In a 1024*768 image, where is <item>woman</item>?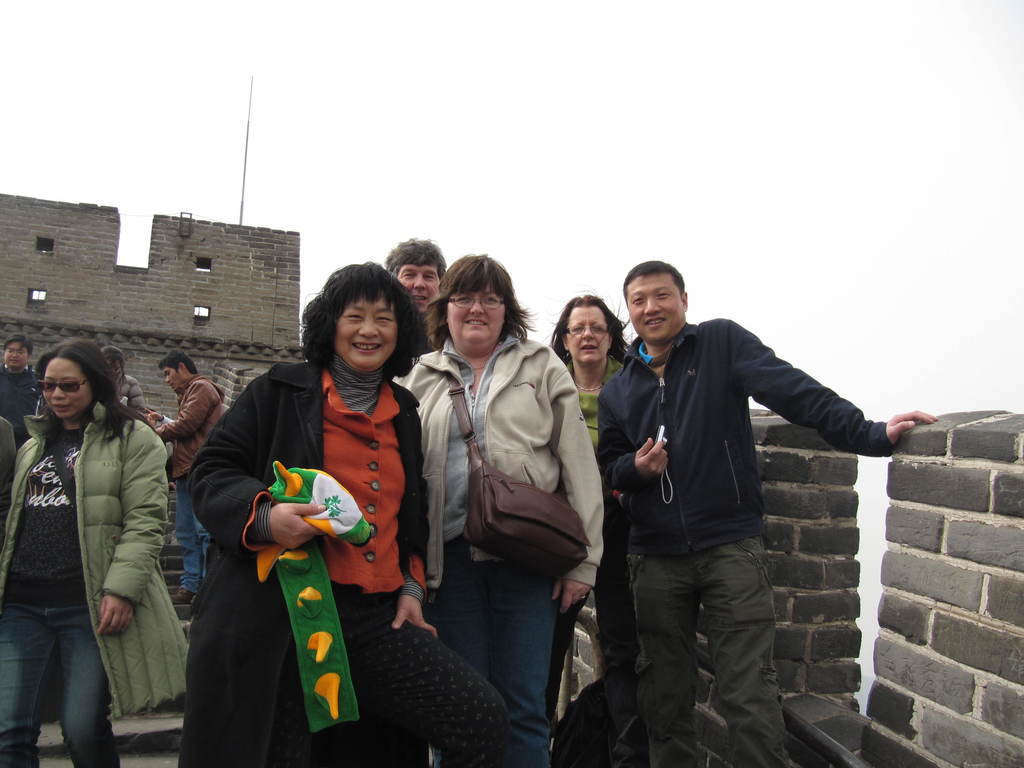
rect(548, 295, 630, 739).
